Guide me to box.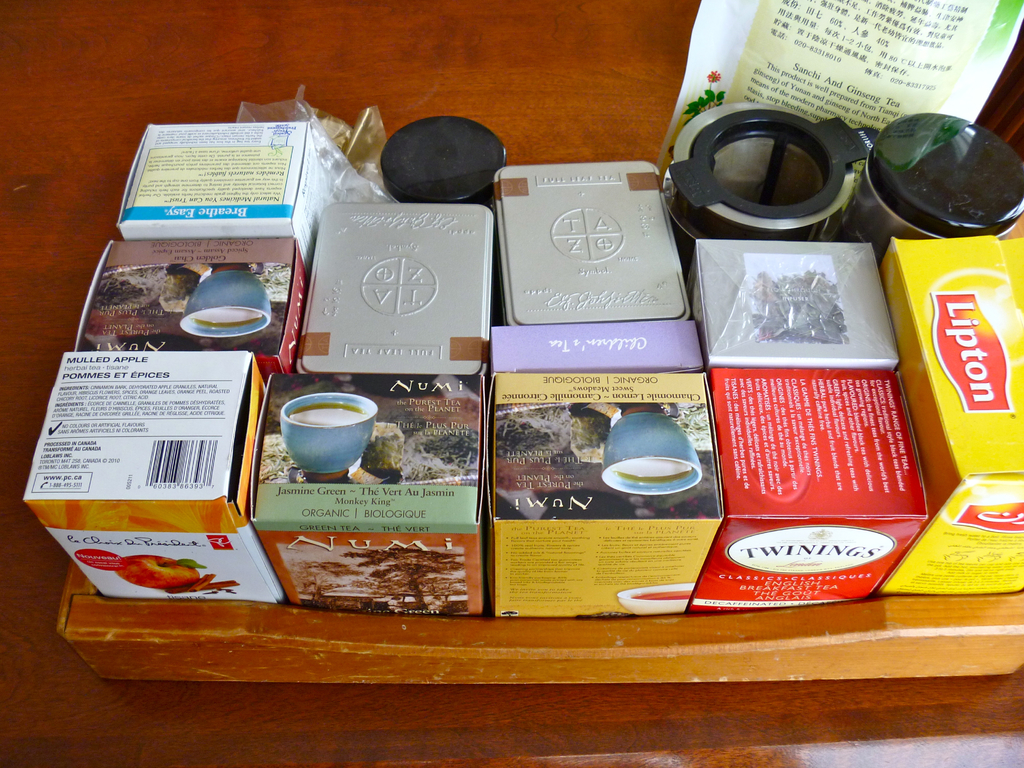
Guidance: crop(487, 328, 703, 374).
